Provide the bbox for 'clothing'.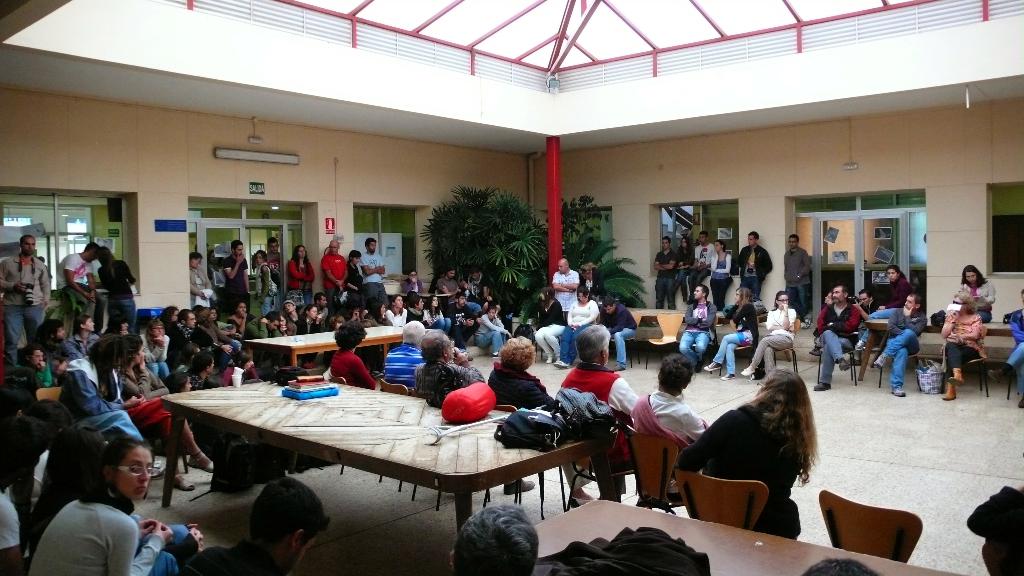
pyautogui.locateOnScreen(858, 300, 879, 324).
